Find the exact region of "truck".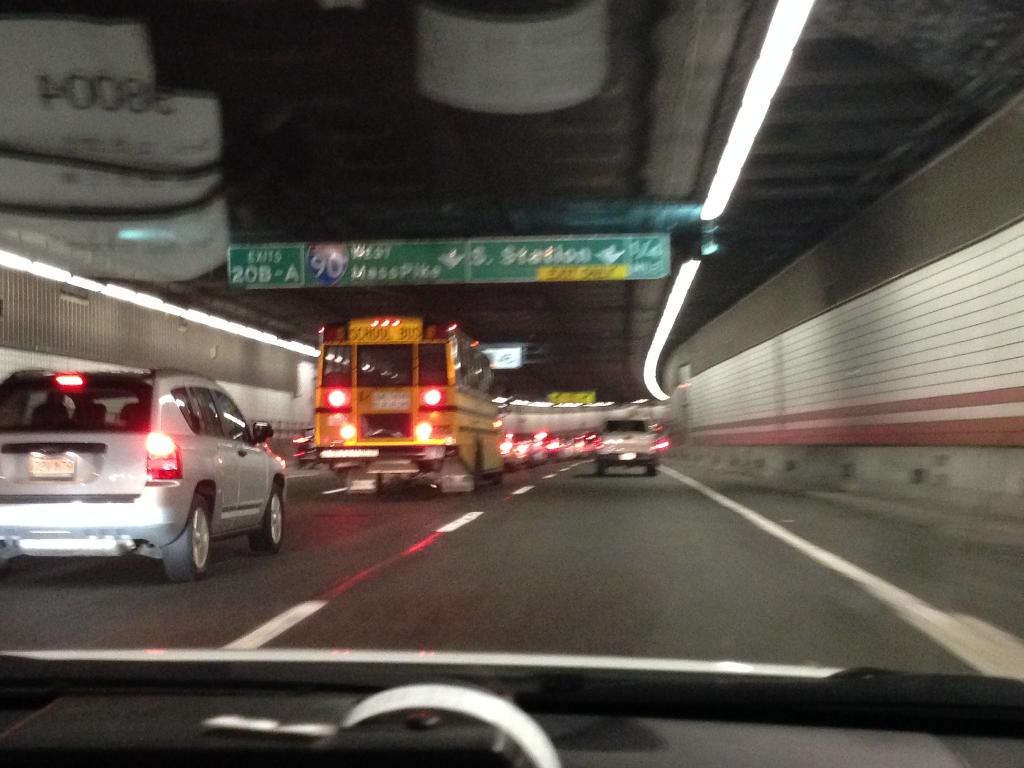
Exact region: (268,326,515,492).
